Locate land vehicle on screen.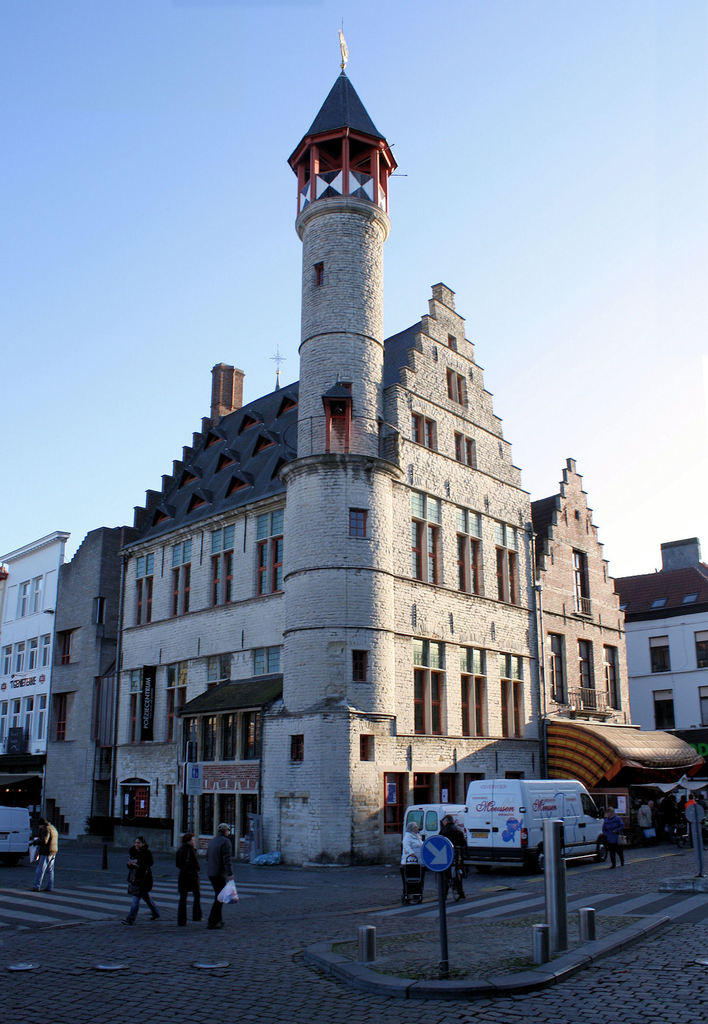
On screen at [412,778,607,886].
